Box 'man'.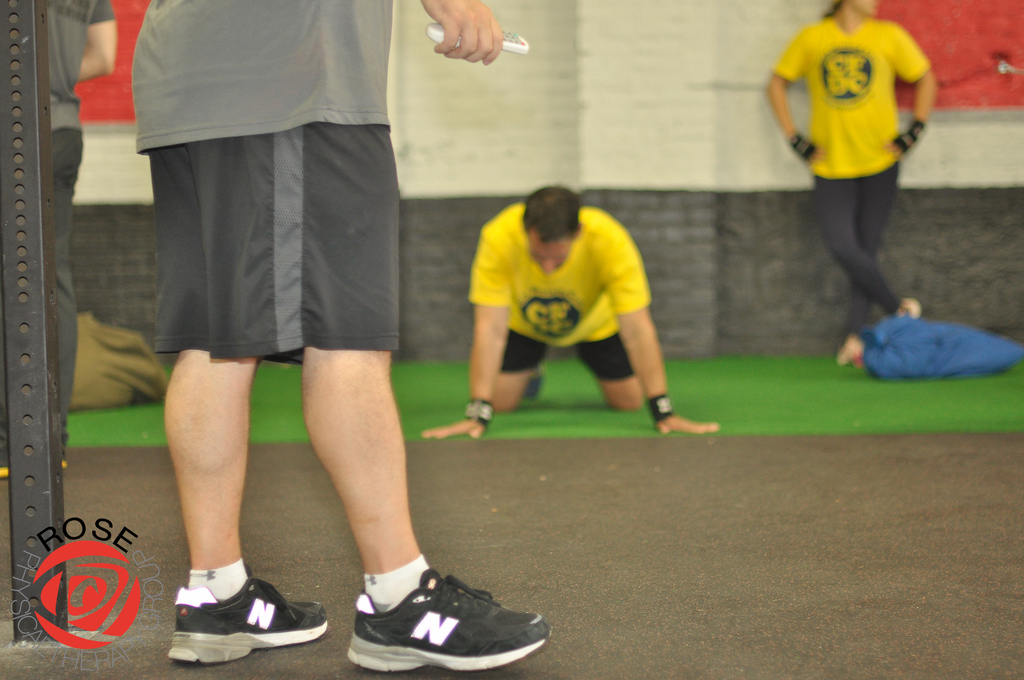
region(128, 0, 557, 675).
